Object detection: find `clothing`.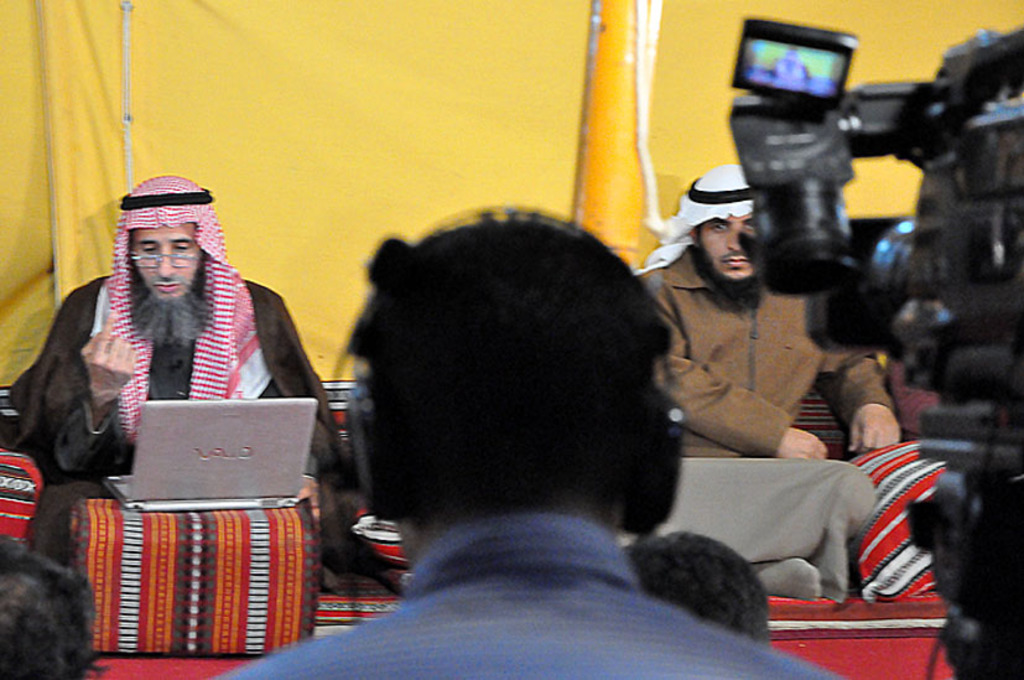
bbox(14, 178, 343, 599).
